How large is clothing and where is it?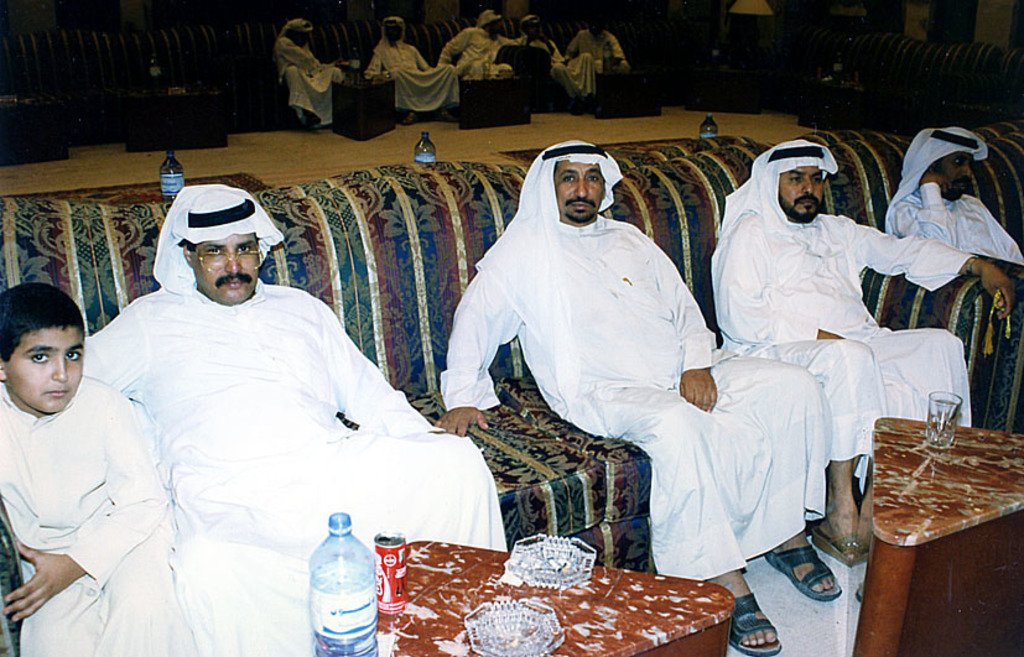
Bounding box: detection(364, 16, 458, 114).
